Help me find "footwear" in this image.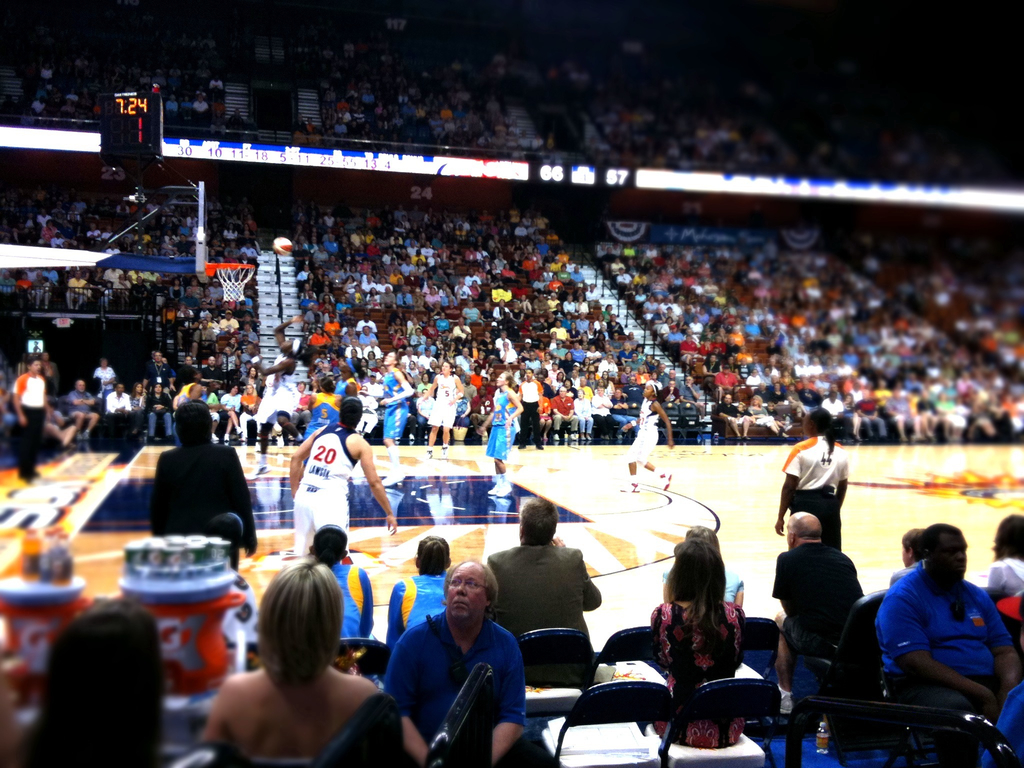
Found it: [739, 433, 751, 444].
